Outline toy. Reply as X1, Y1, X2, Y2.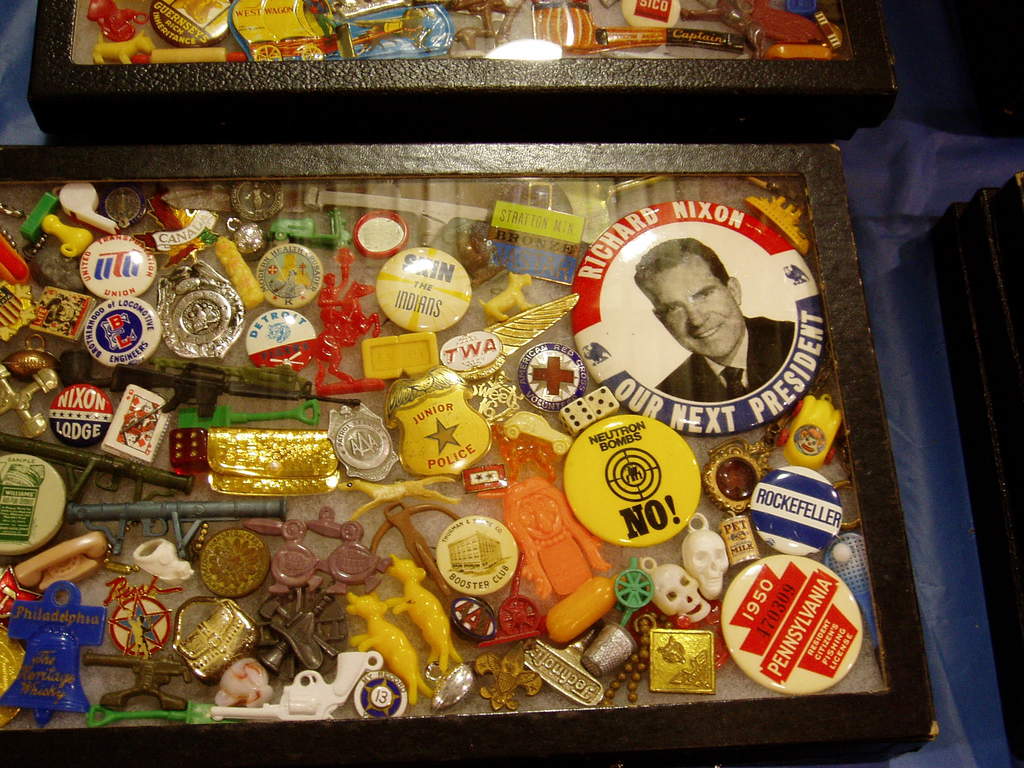
580, 559, 659, 680.
